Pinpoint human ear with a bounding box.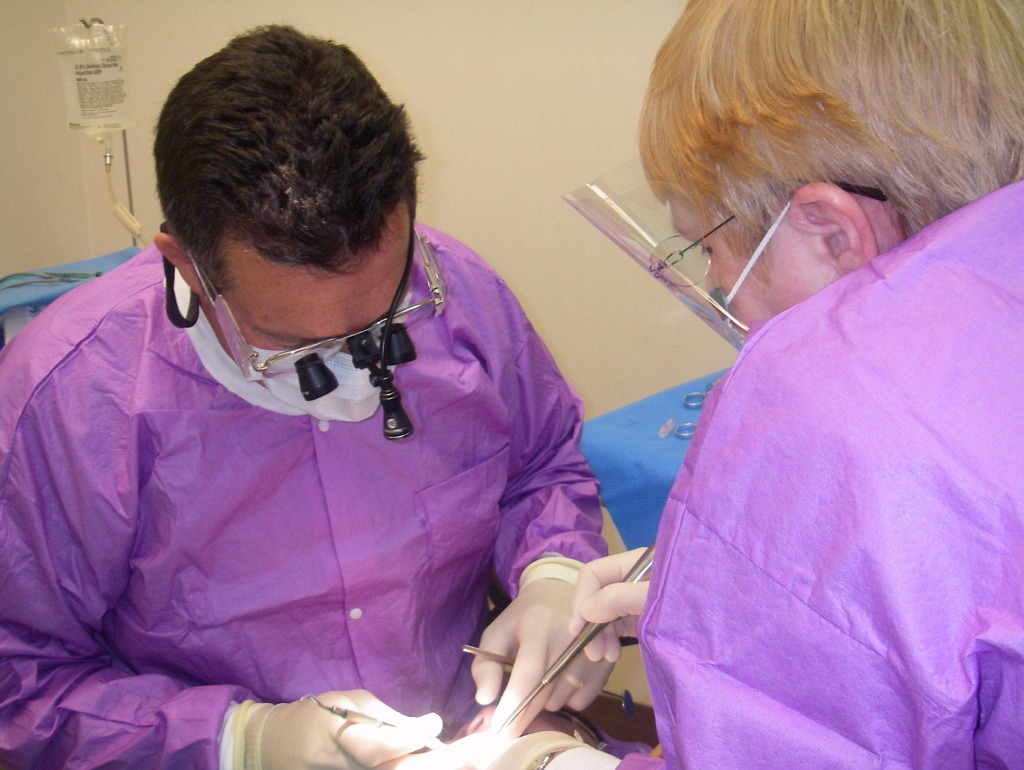
<bbox>785, 184, 875, 278</bbox>.
